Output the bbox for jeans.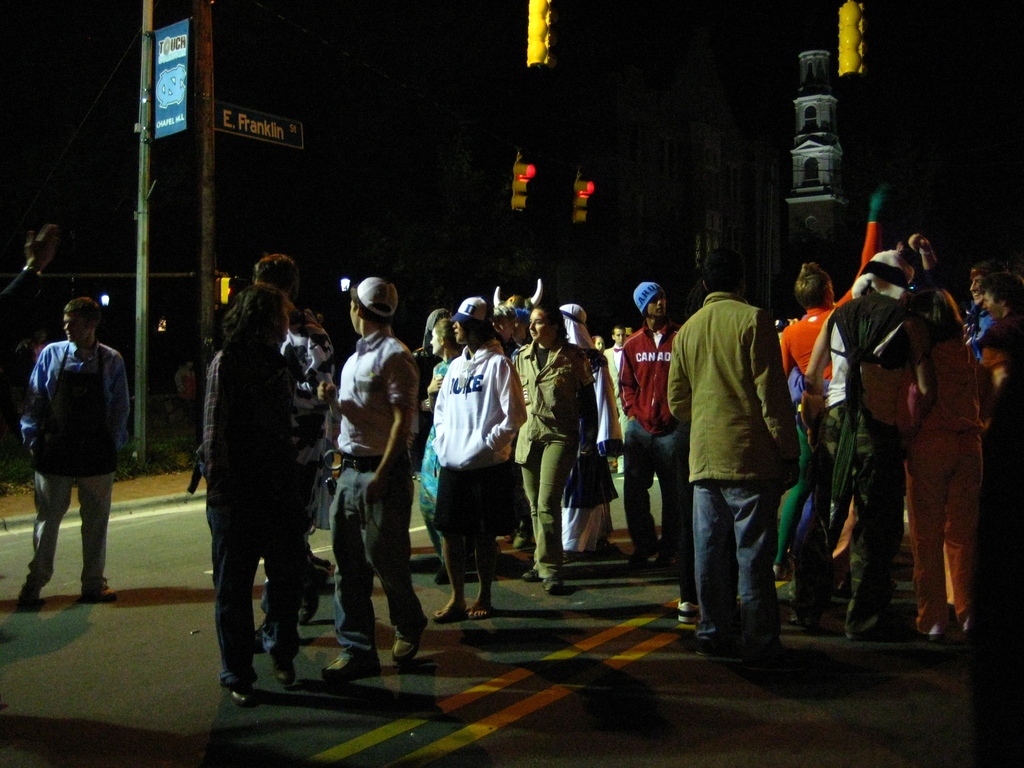
200, 497, 294, 685.
